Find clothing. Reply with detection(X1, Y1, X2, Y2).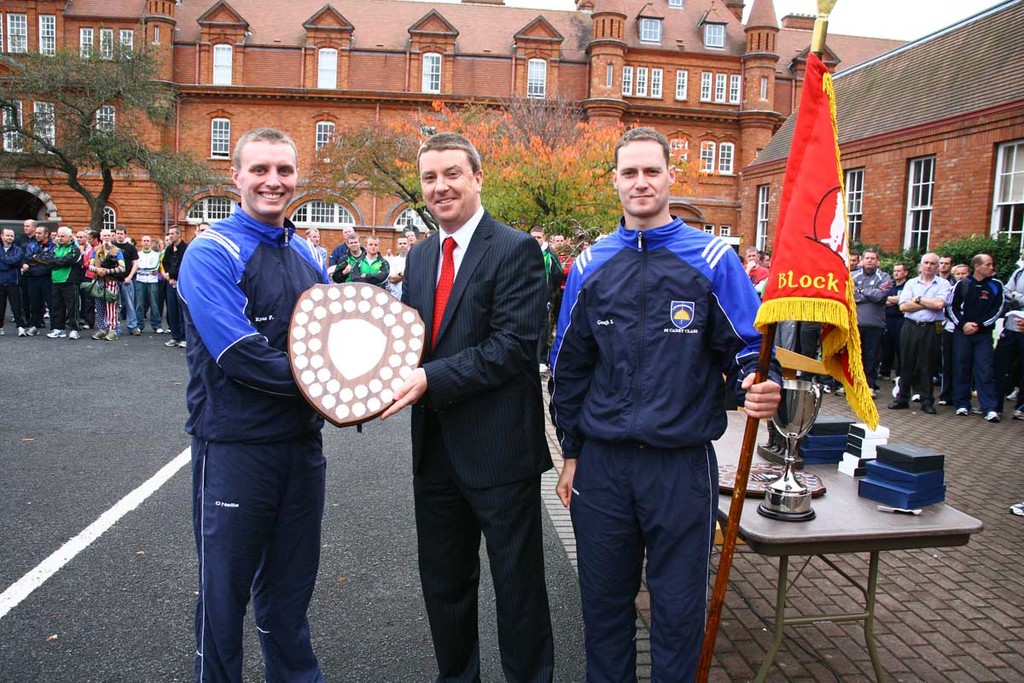
detection(854, 320, 890, 382).
